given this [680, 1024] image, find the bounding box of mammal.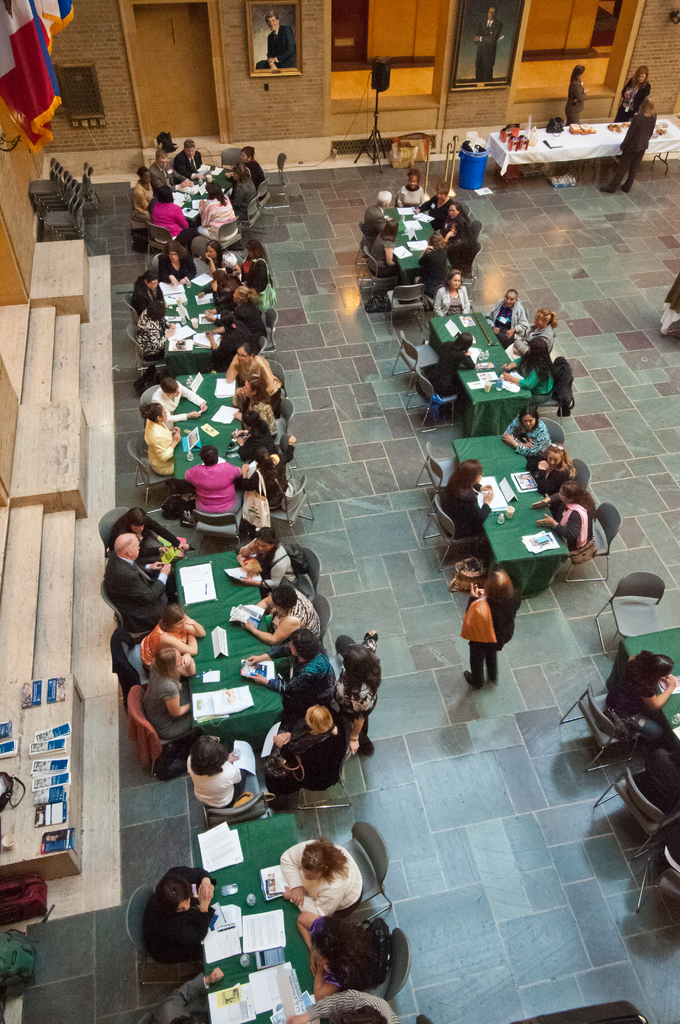
<box>112,504,179,566</box>.
